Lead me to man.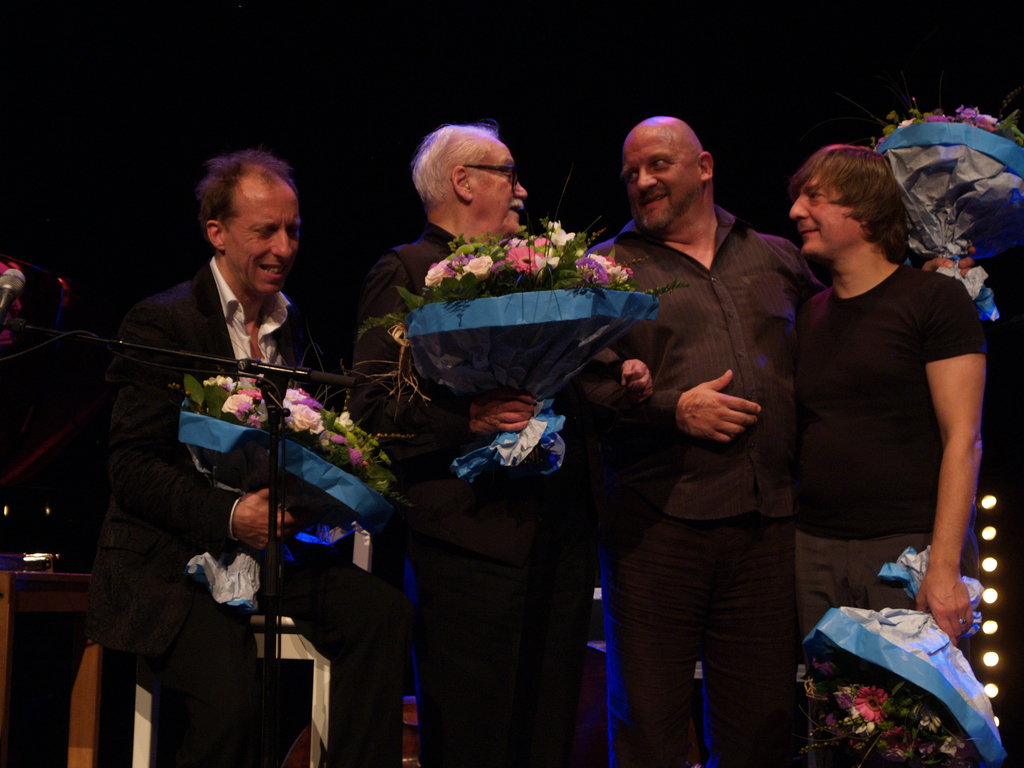
Lead to 84, 150, 406, 767.
